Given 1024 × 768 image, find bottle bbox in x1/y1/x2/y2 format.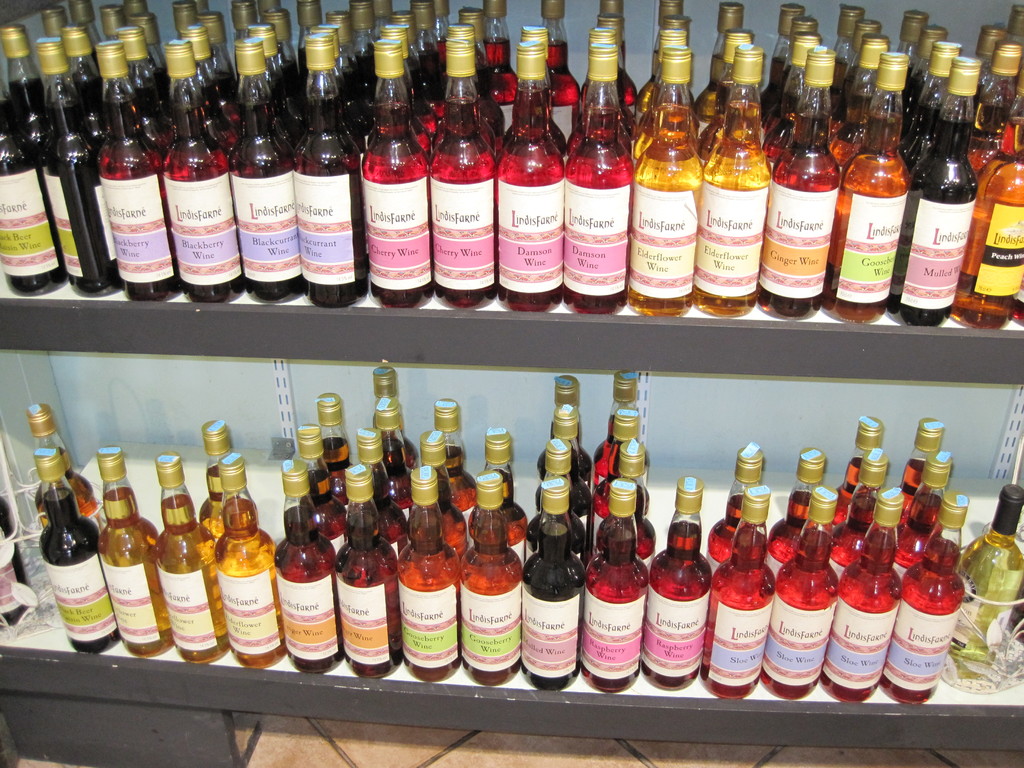
700/482/774/698.
